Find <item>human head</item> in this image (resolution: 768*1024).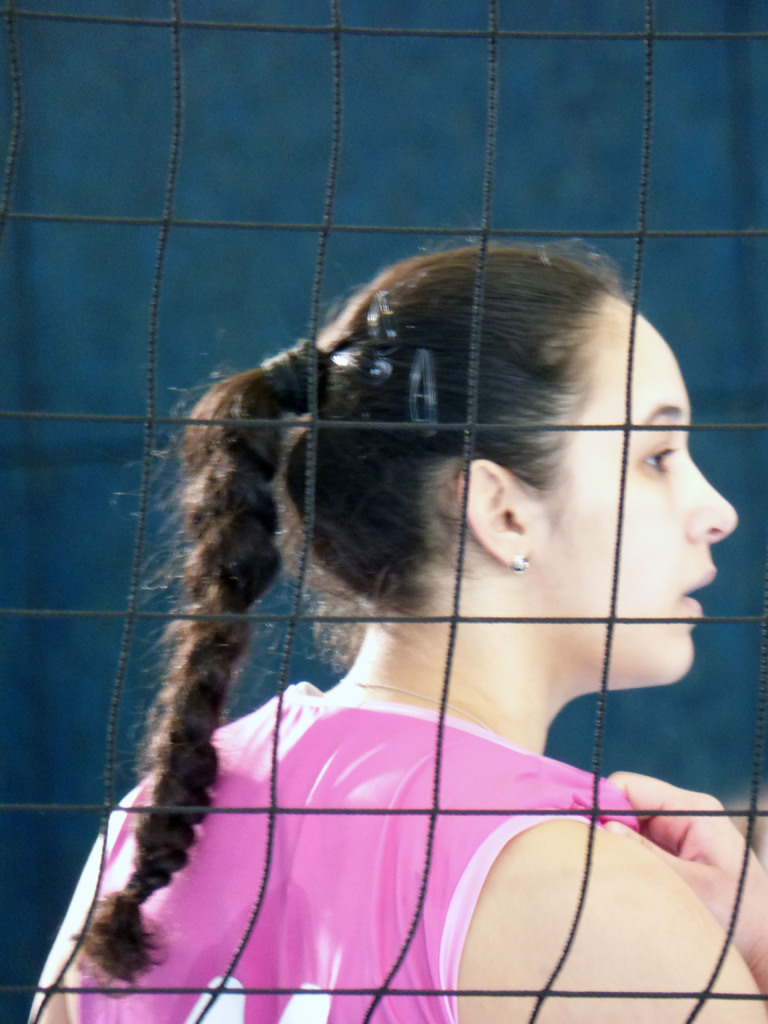
{"left": 282, "top": 253, "right": 704, "bottom": 694}.
